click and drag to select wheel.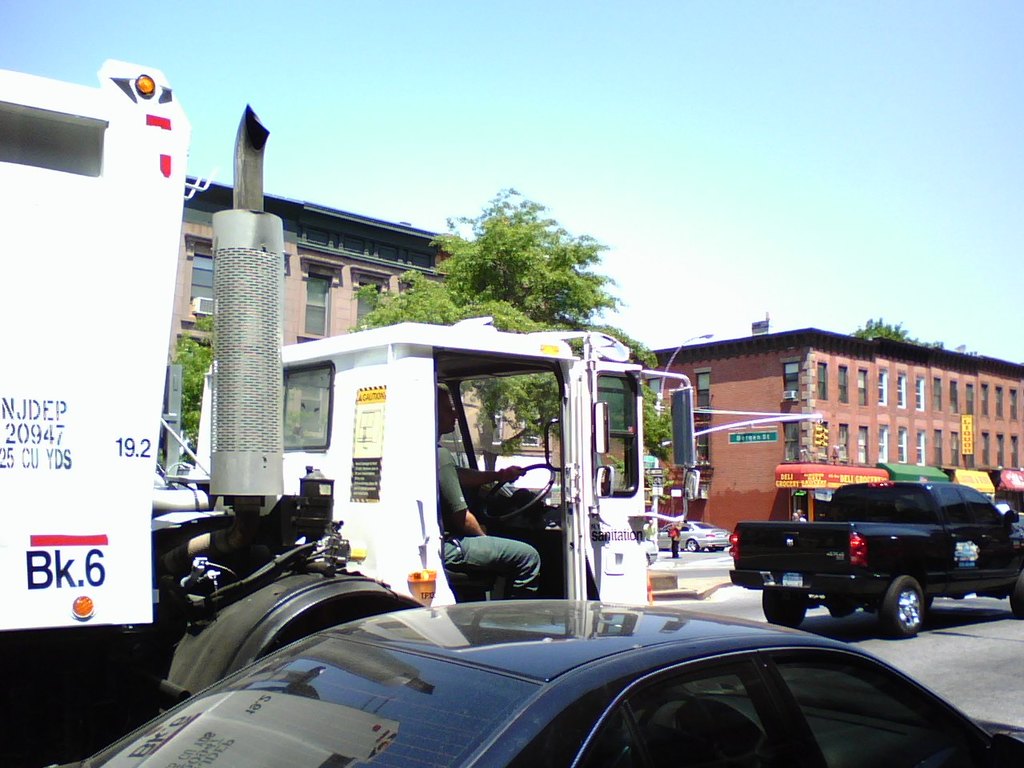
Selection: [left=486, top=462, right=556, bottom=522].
